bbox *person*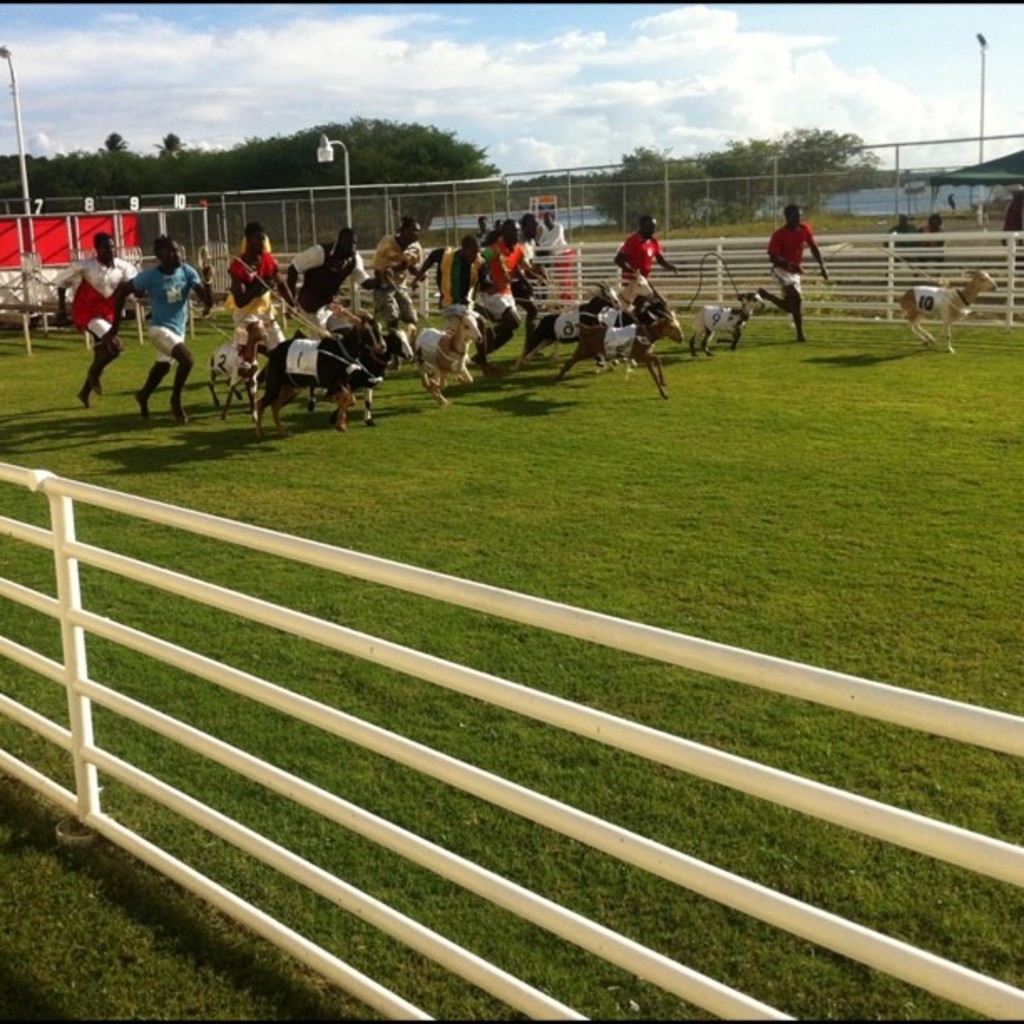
(left=621, top=214, right=664, bottom=288)
